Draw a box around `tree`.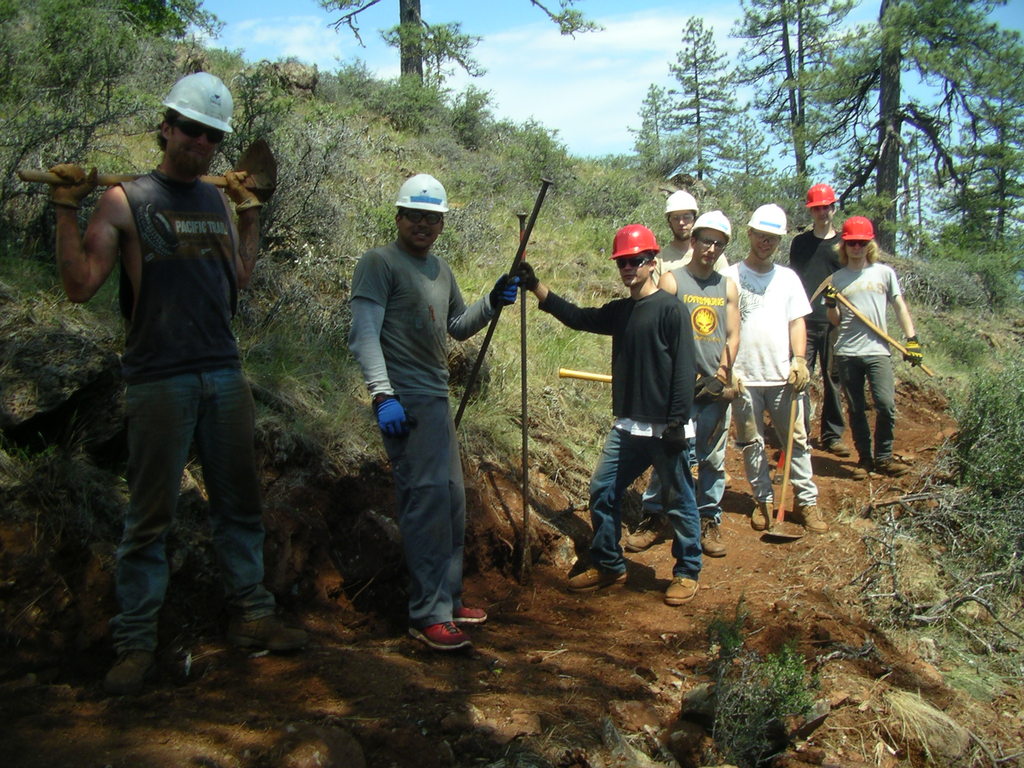
[x1=620, y1=81, x2=690, y2=182].
